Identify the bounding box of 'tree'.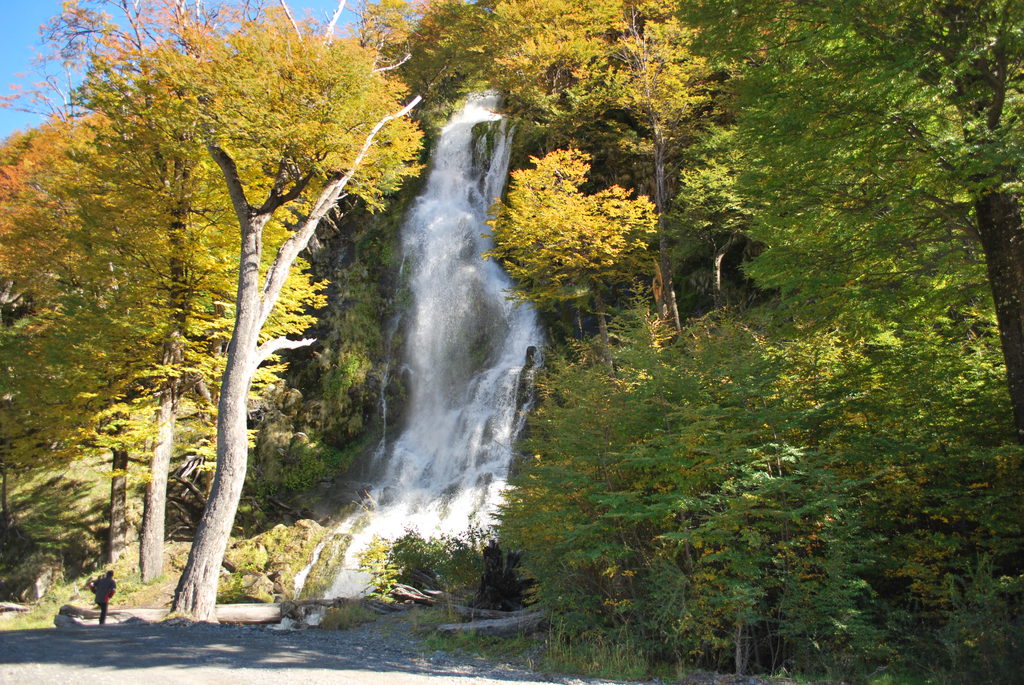
BBox(472, 305, 920, 671).
